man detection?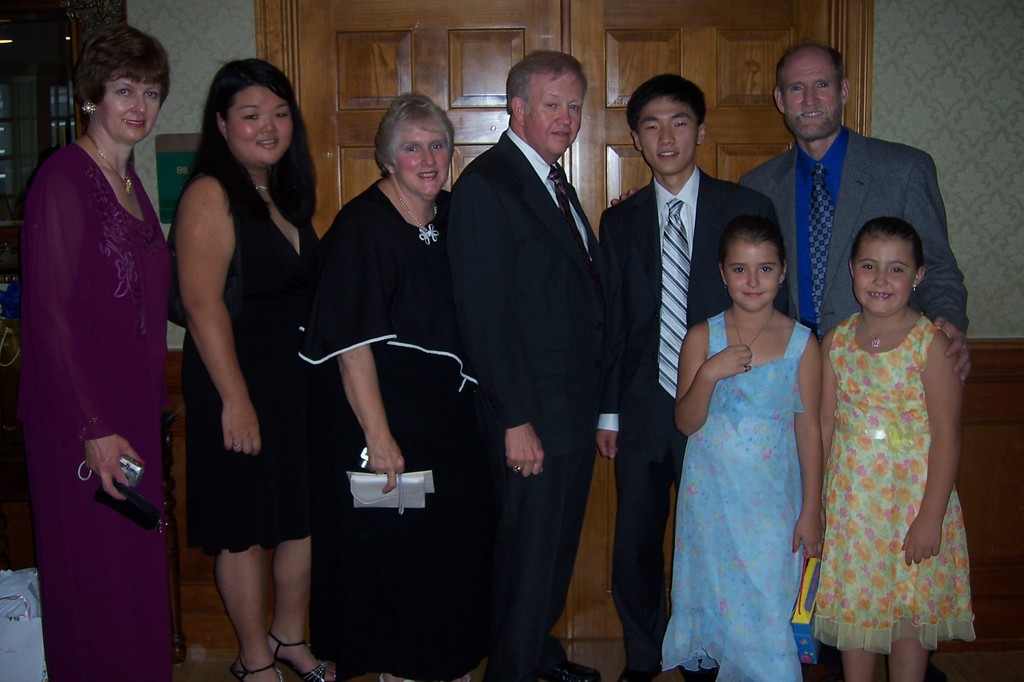
[left=597, top=79, right=786, bottom=681]
